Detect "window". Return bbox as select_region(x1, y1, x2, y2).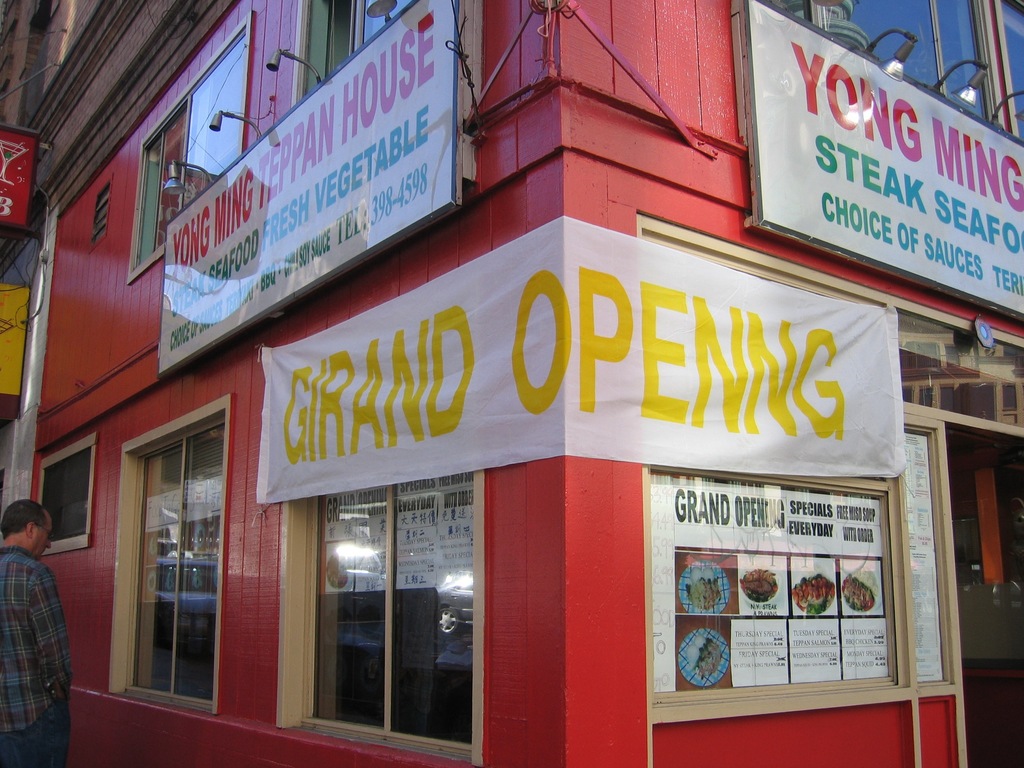
select_region(120, 367, 231, 707).
